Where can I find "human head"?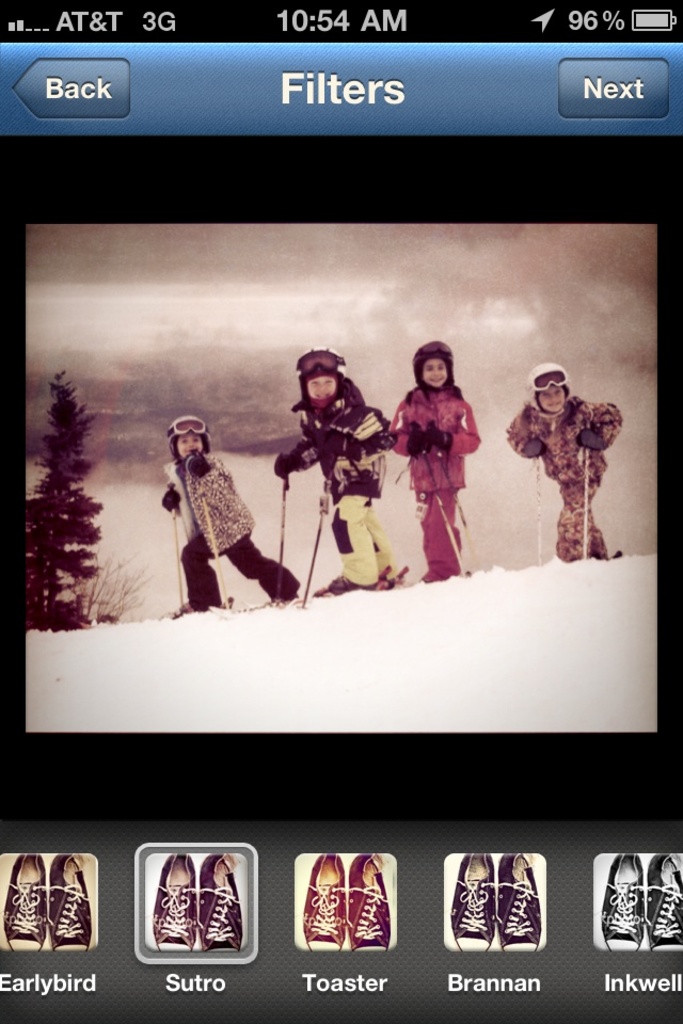
You can find it at detection(155, 414, 219, 471).
